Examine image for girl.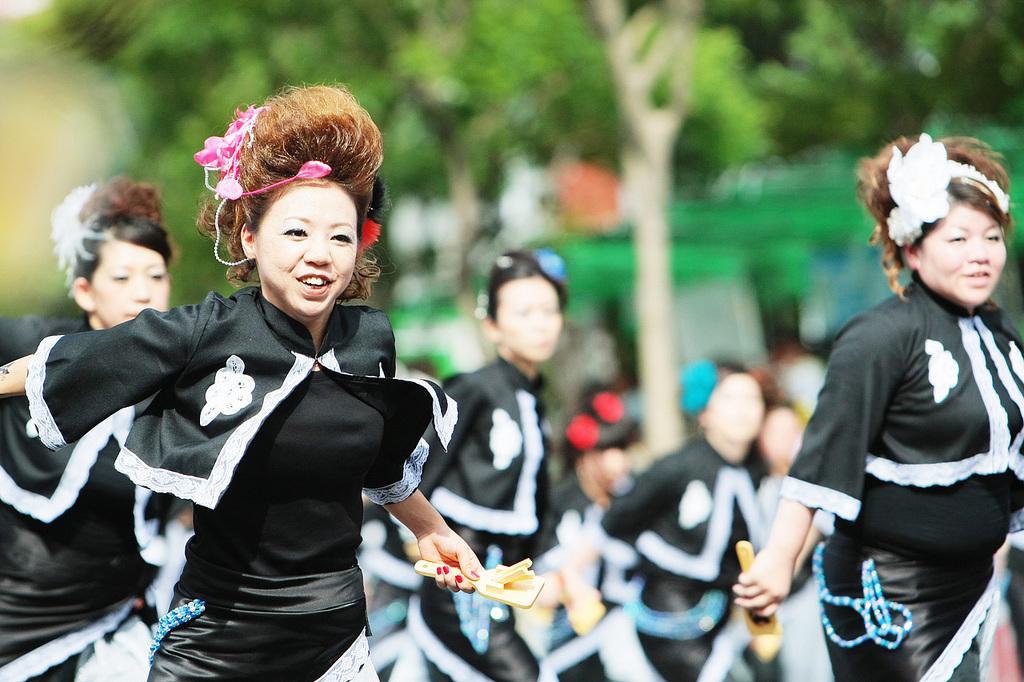
Examination result: select_region(531, 386, 640, 676).
